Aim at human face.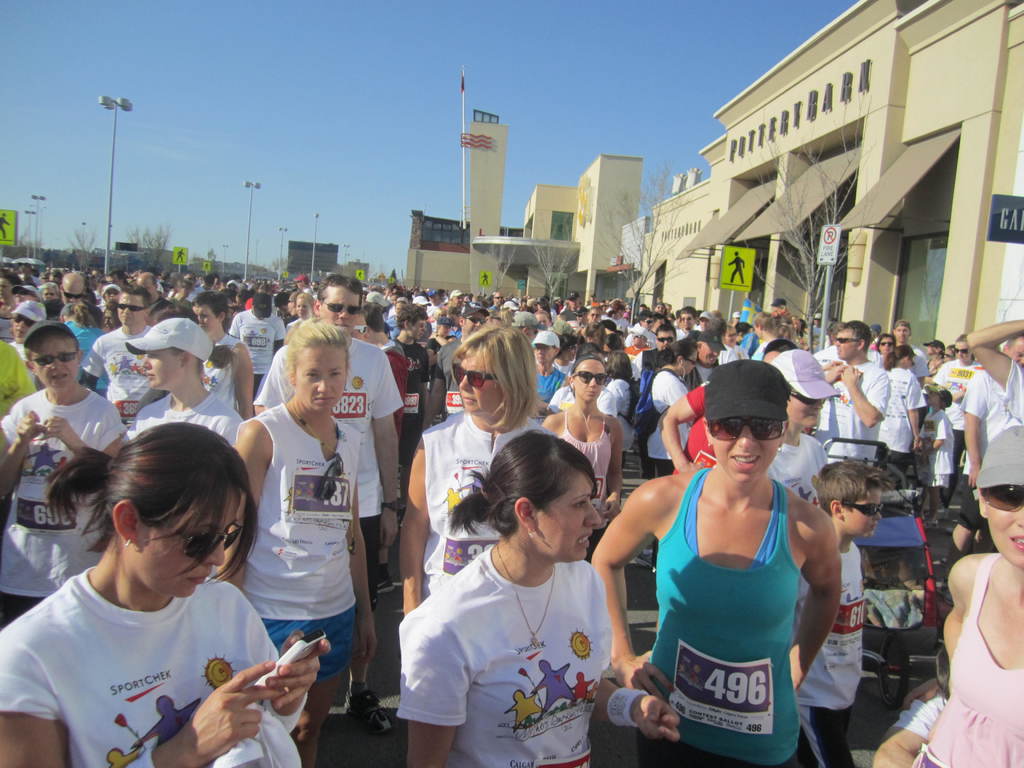
Aimed at BBox(61, 280, 83, 305).
